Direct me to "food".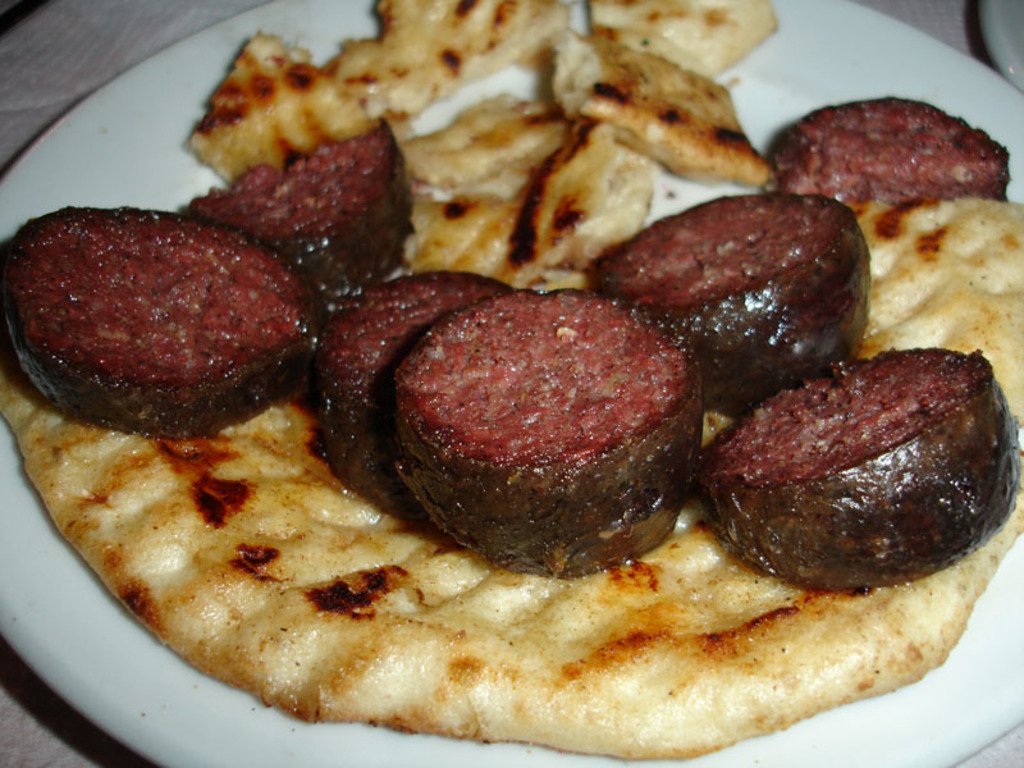
Direction: bbox=[549, 28, 771, 189].
